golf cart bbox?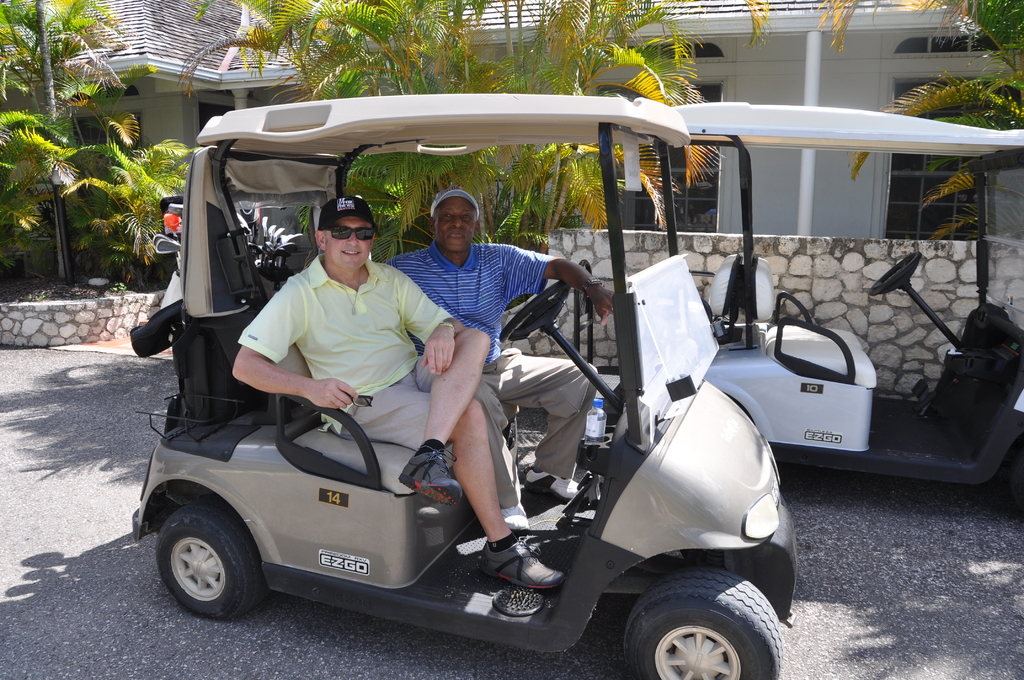
bbox(576, 99, 1023, 513)
